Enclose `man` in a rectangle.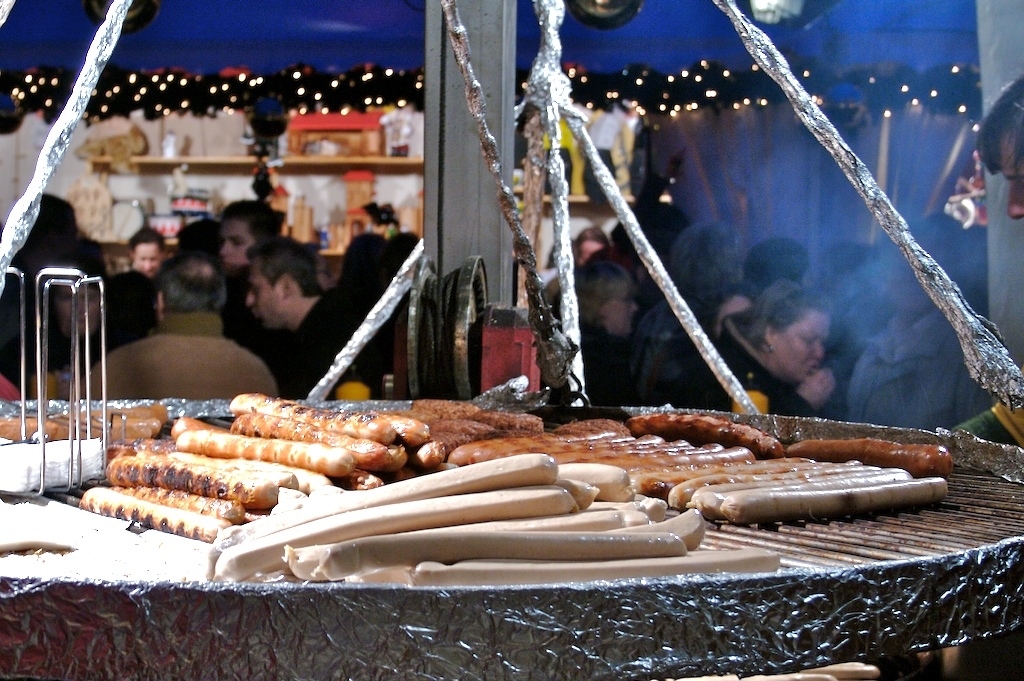
Rect(59, 251, 281, 403).
